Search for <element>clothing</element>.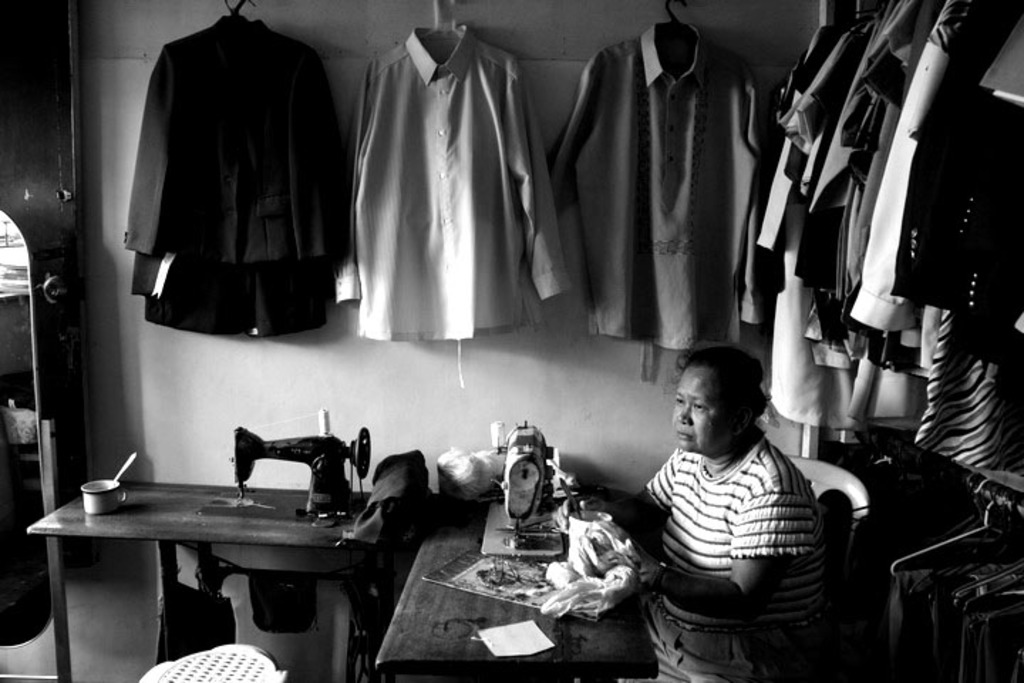
Found at box=[637, 425, 836, 682].
